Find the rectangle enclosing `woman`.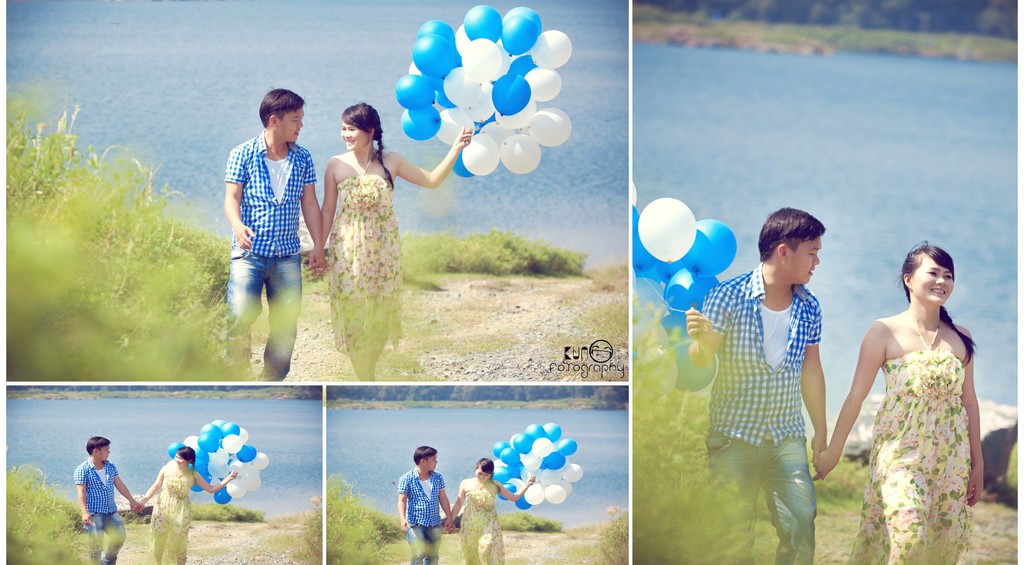
x1=308 y1=101 x2=472 y2=383.
